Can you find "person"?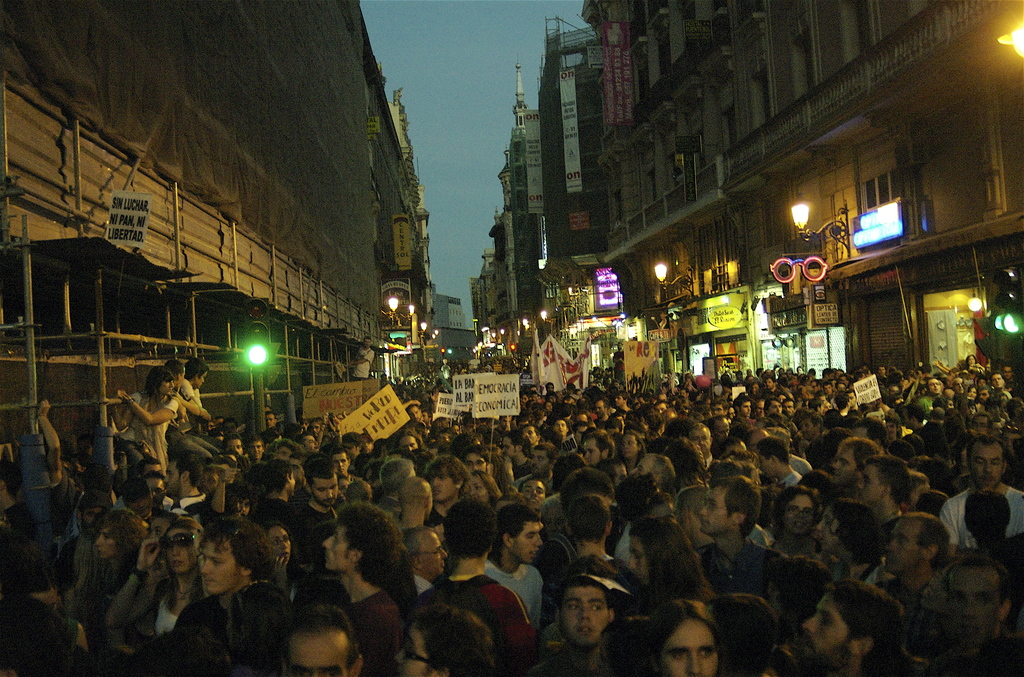
Yes, bounding box: left=467, top=468, right=495, bottom=504.
